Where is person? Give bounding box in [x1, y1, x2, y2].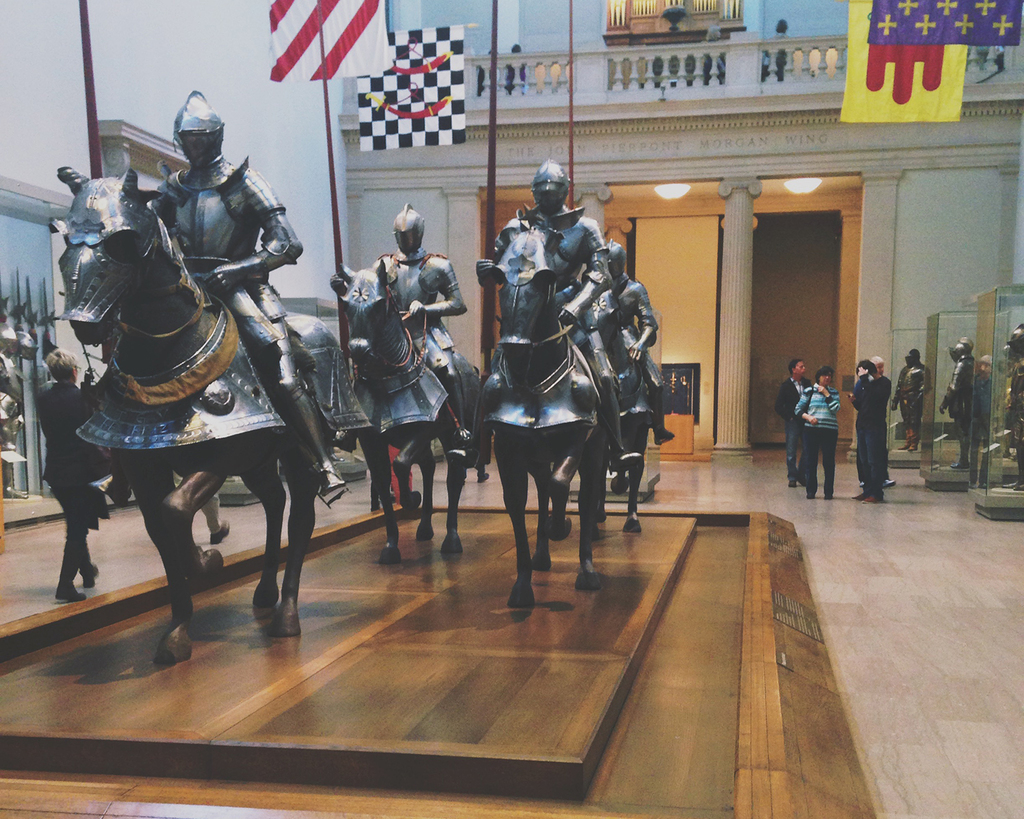
[847, 358, 894, 505].
